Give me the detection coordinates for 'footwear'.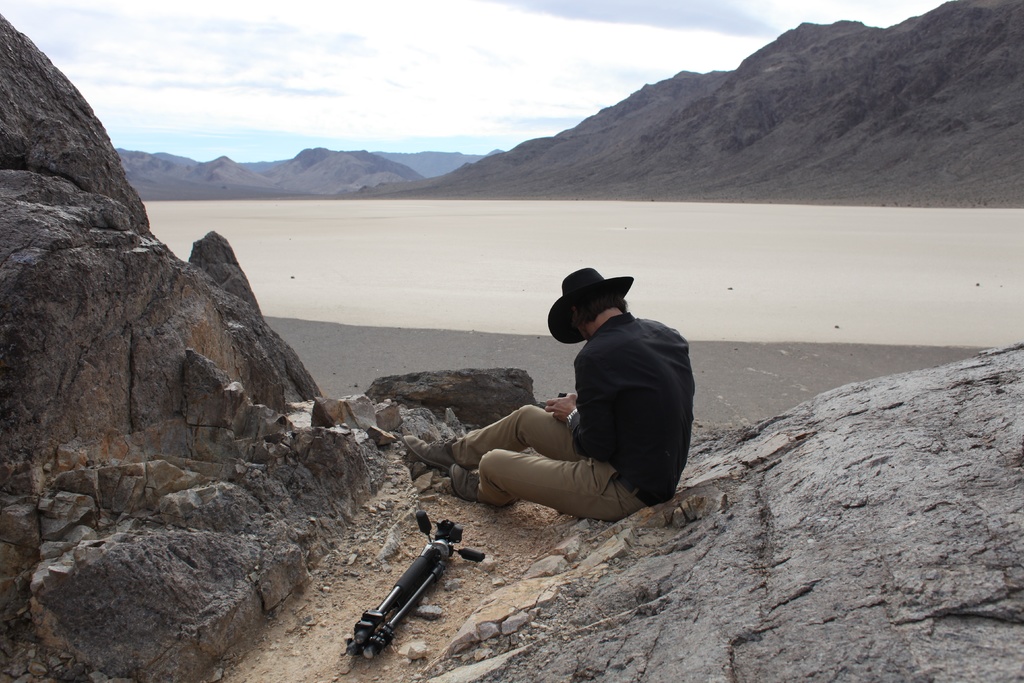
select_region(400, 434, 456, 468).
